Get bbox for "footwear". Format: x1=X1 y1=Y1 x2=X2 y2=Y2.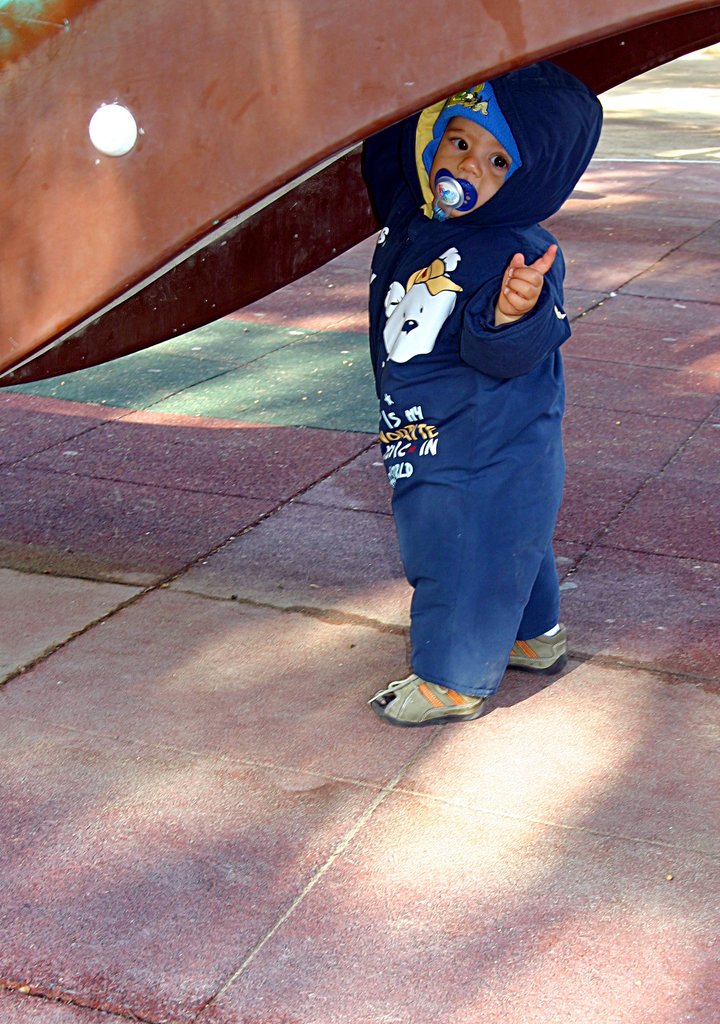
x1=507 y1=616 x2=568 y2=680.
